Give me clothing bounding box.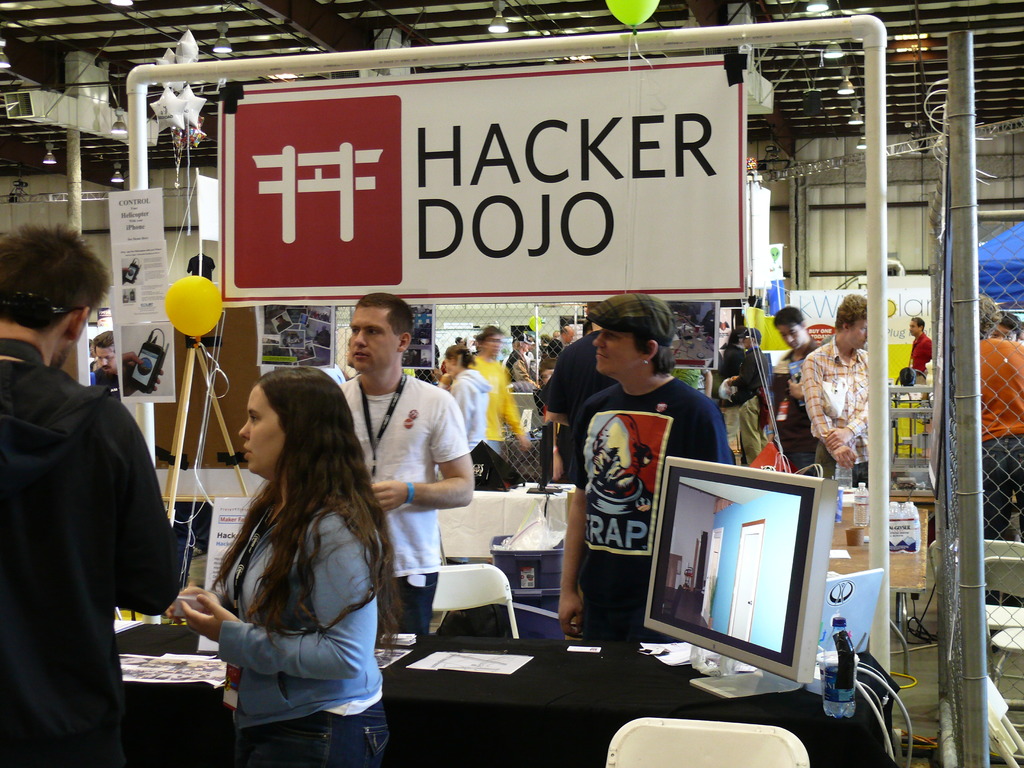
9/285/179/740.
